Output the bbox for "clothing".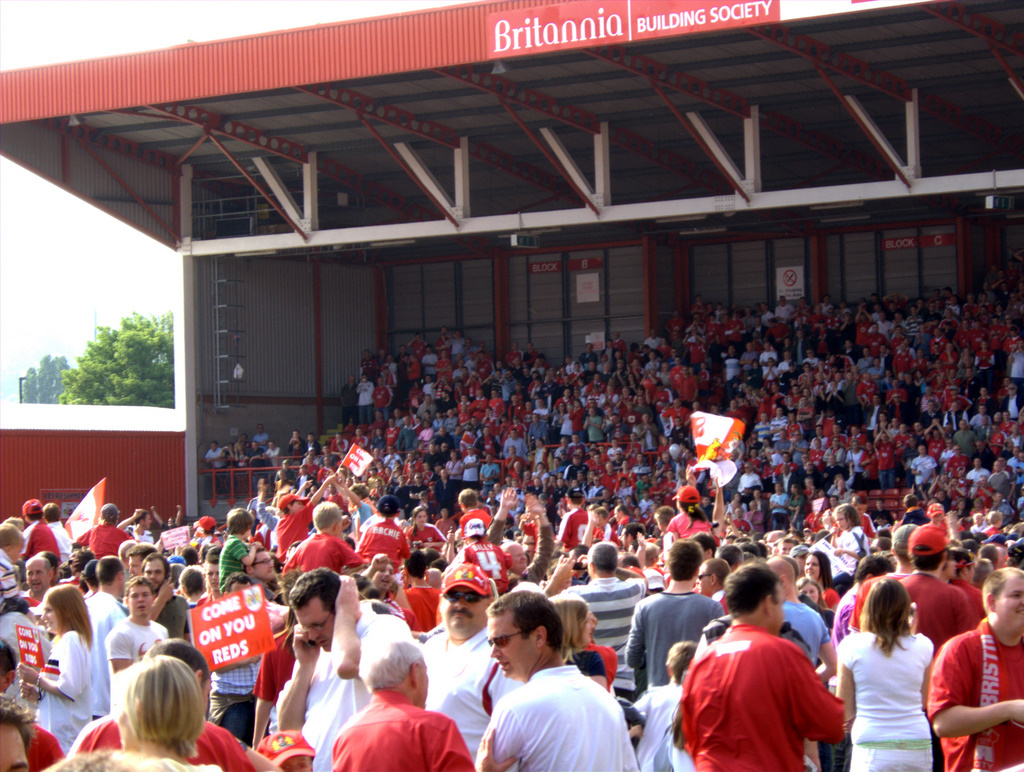
{"left": 329, "top": 681, "right": 467, "bottom": 771}.
